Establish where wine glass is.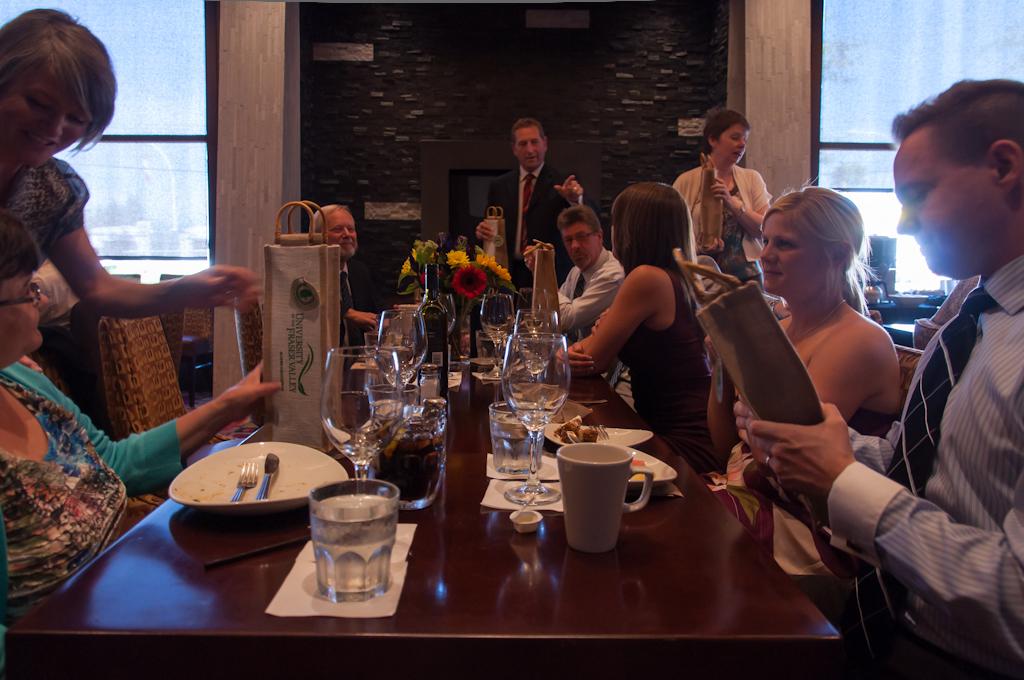
Established at [left=501, top=329, right=571, bottom=502].
